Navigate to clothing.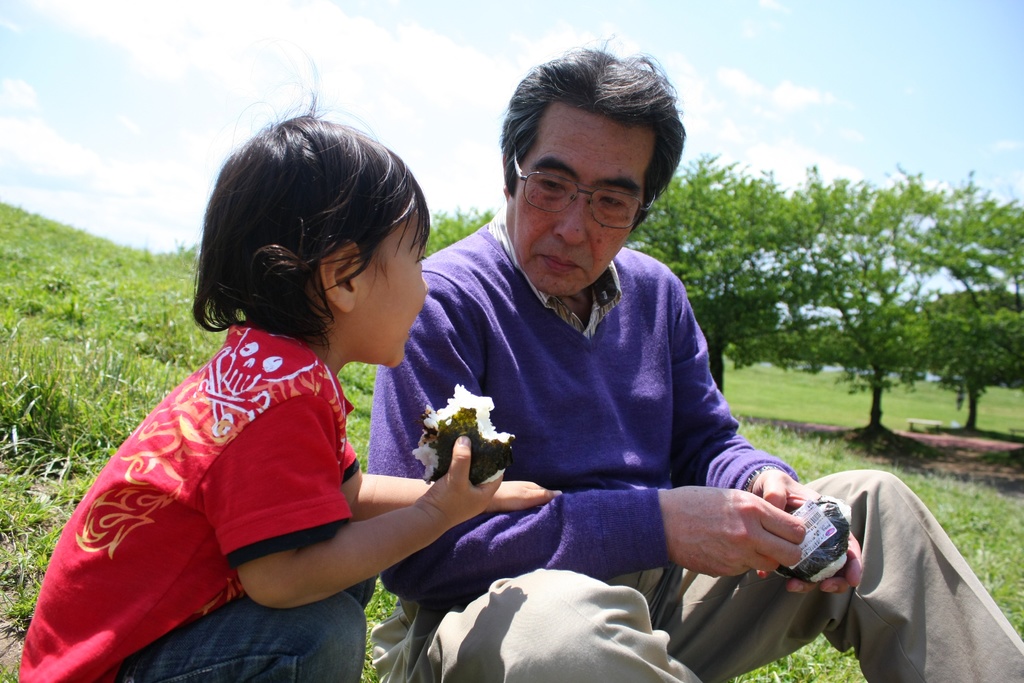
Navigation target: left=387, top=184, right=796, bottom=612.
